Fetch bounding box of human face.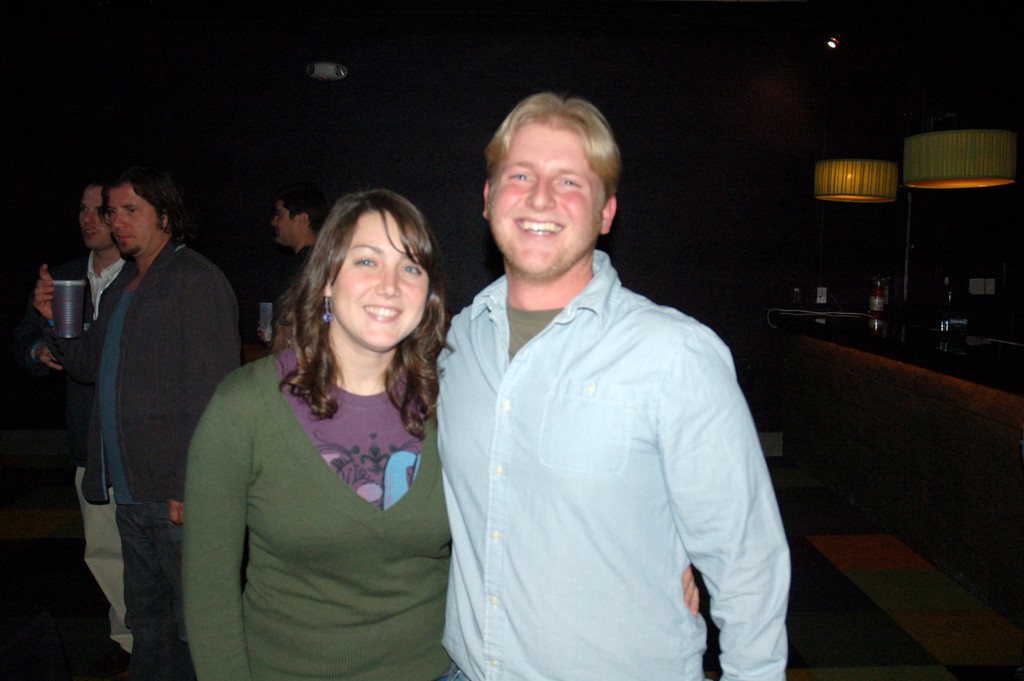
Bbox: [334,216,430,349].
